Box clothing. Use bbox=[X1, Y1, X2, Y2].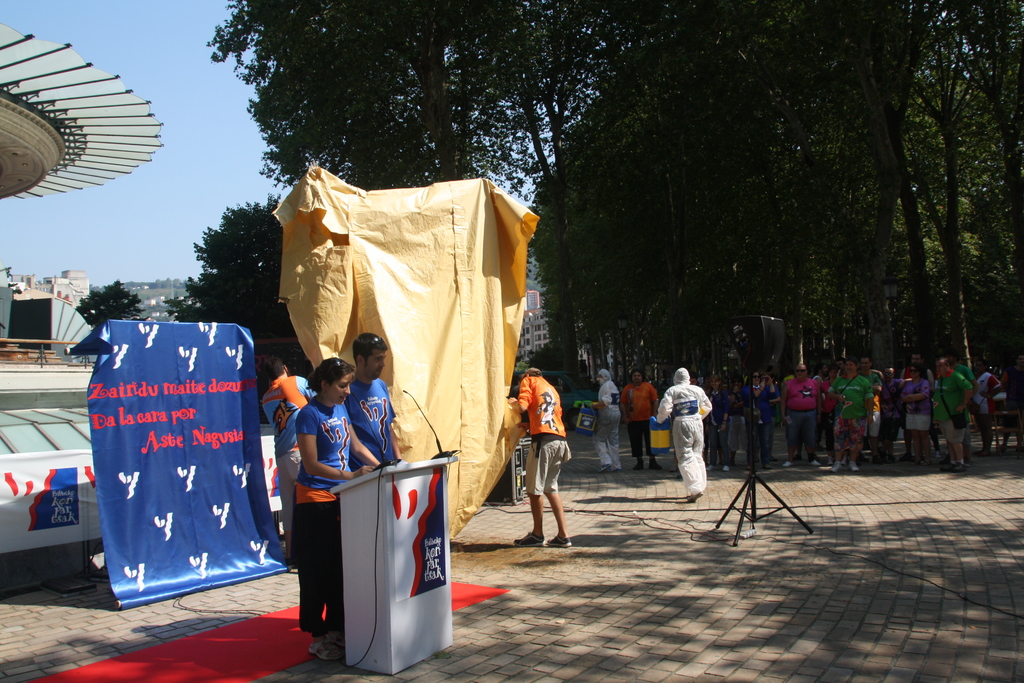
bbox=[652, 374, 714, 493].
